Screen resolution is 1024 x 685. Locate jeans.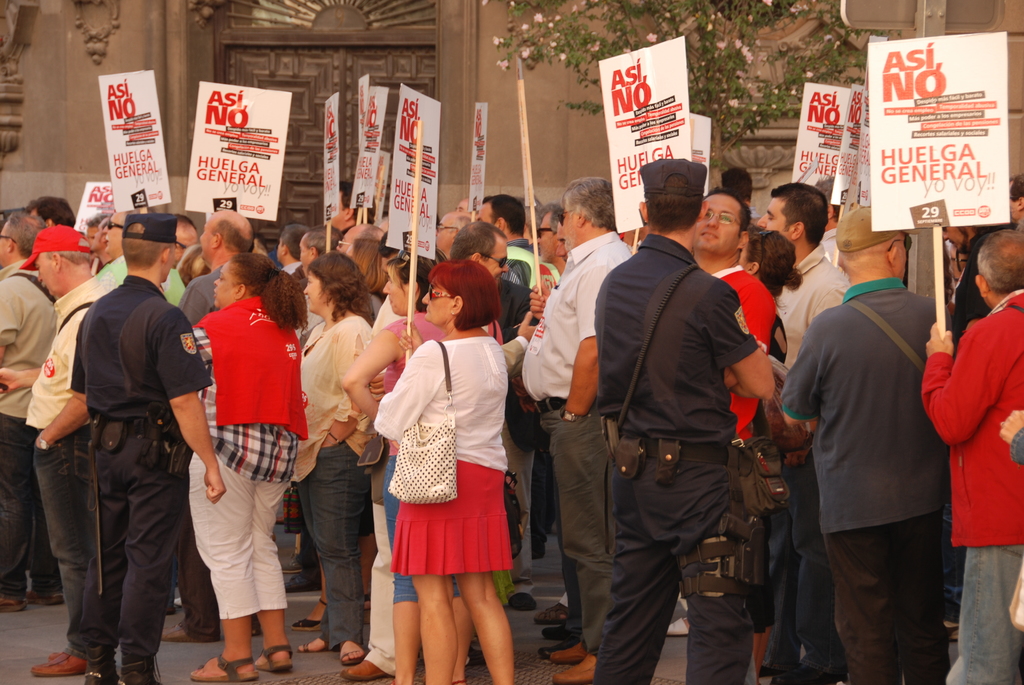
165,550,179,613.
